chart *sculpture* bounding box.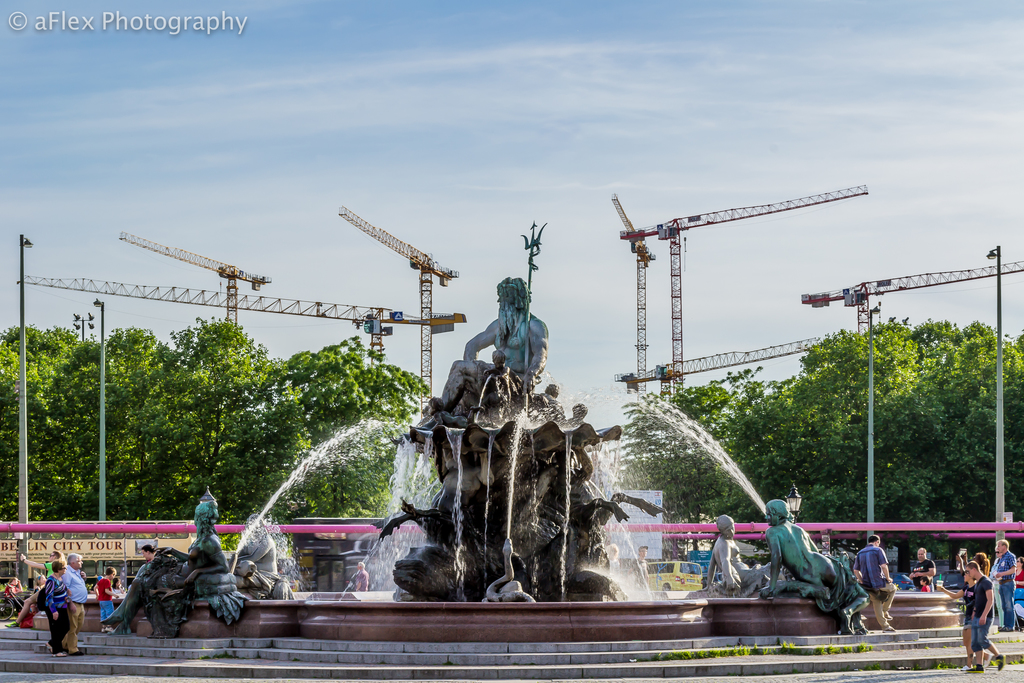
Charted: <bbox>704, 516, 772, 593</bbox>.
